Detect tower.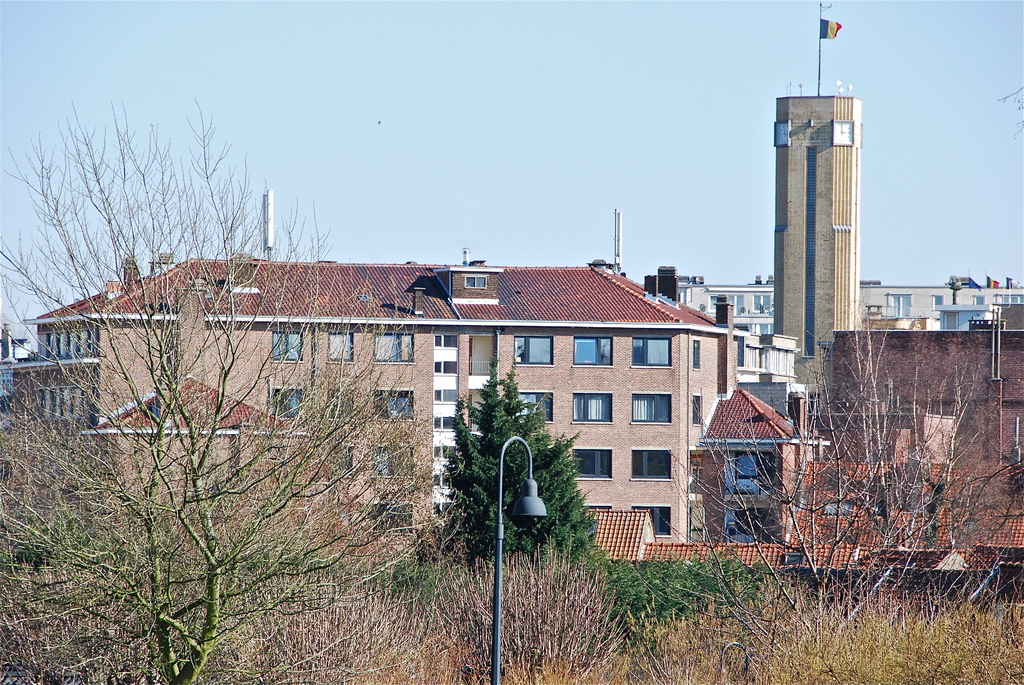
Detected at 746:83:866:366.
